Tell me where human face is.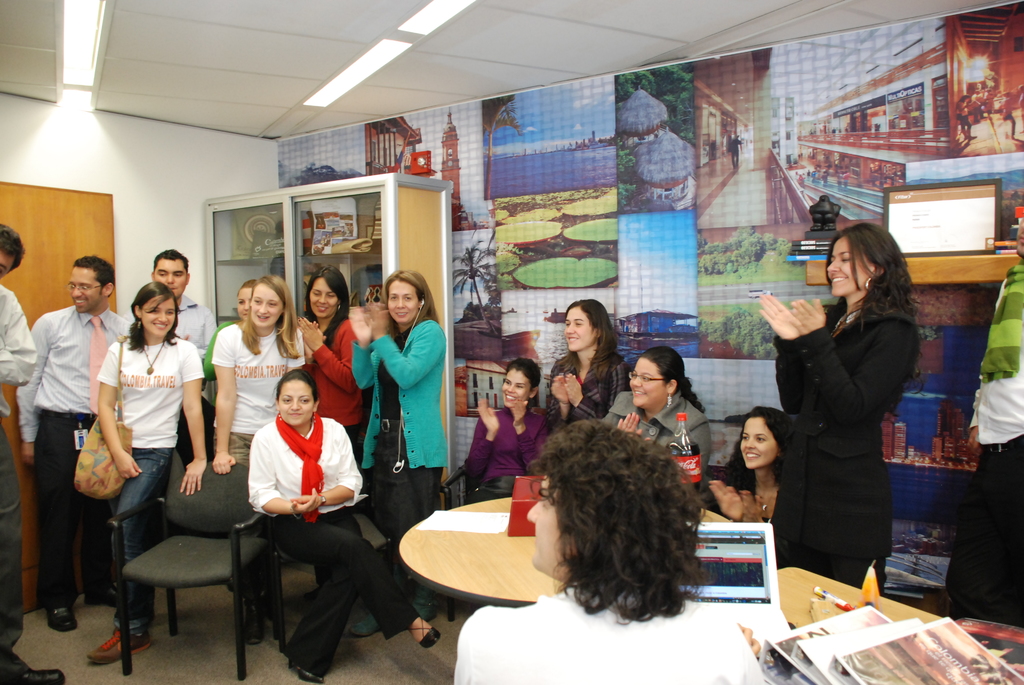
human face is at (627,350,666,404).
